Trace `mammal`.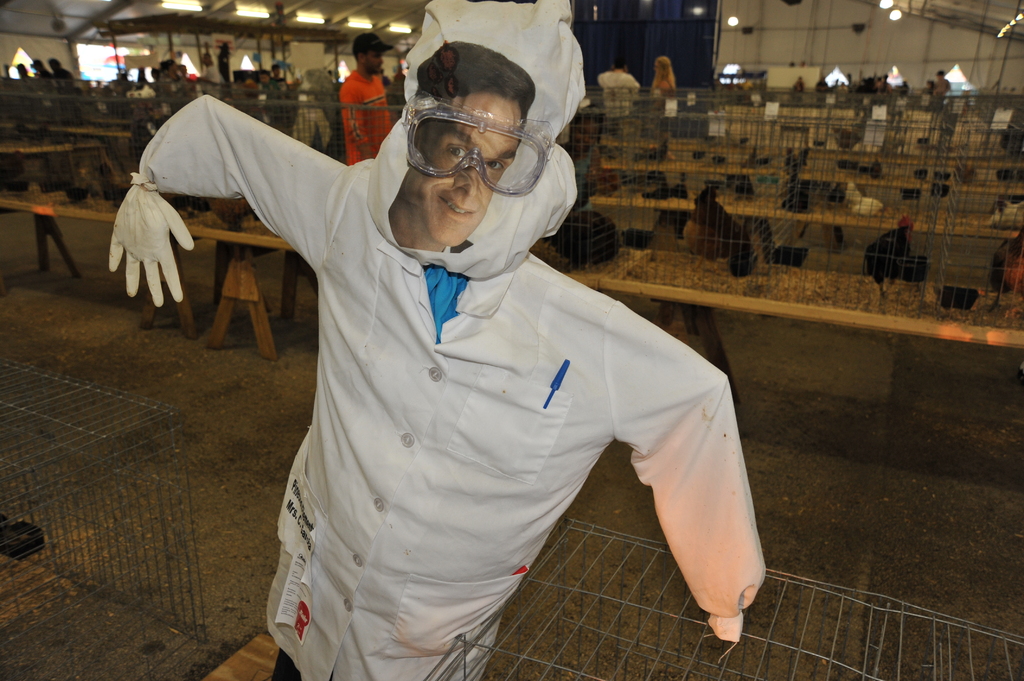
Traced to bbox(655, 52, 674, 158).
